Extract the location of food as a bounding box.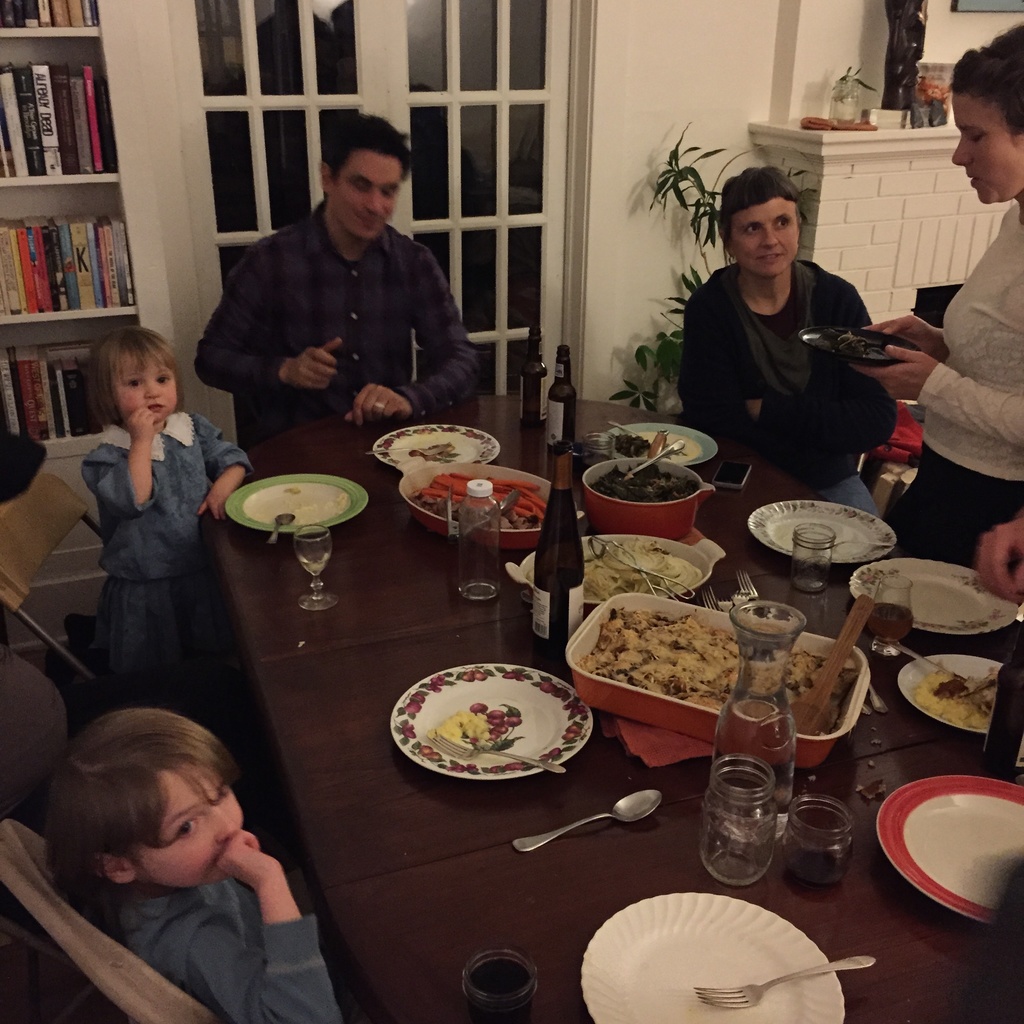
crop(524, 534, 701, 604).
